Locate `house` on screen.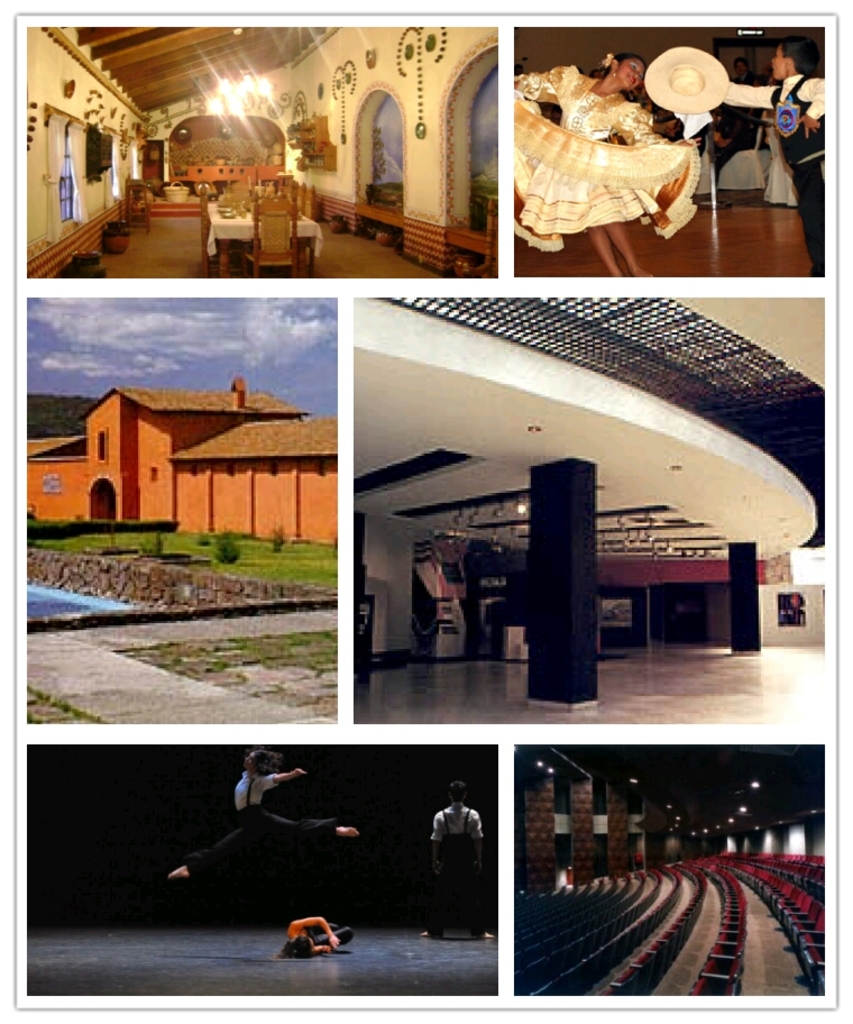
On screen at BBox(28, 373, 338, 542).
